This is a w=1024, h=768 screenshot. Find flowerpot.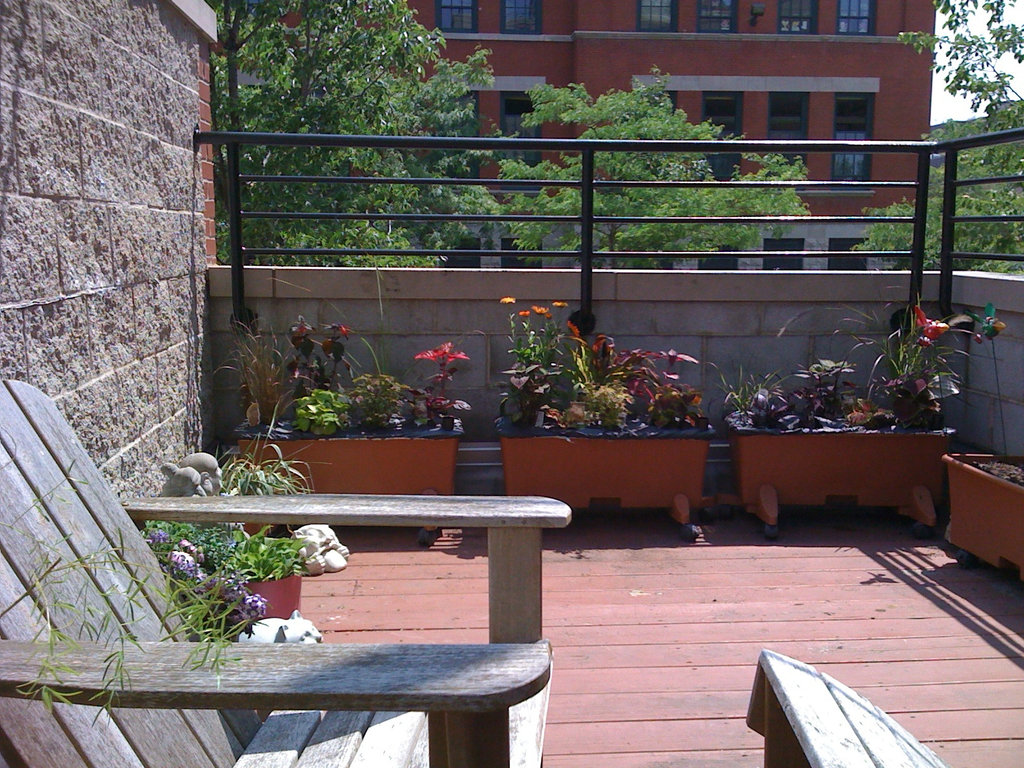
Bounding box: pyautogui.locateOnScreen(244, 574, 303, 619).
